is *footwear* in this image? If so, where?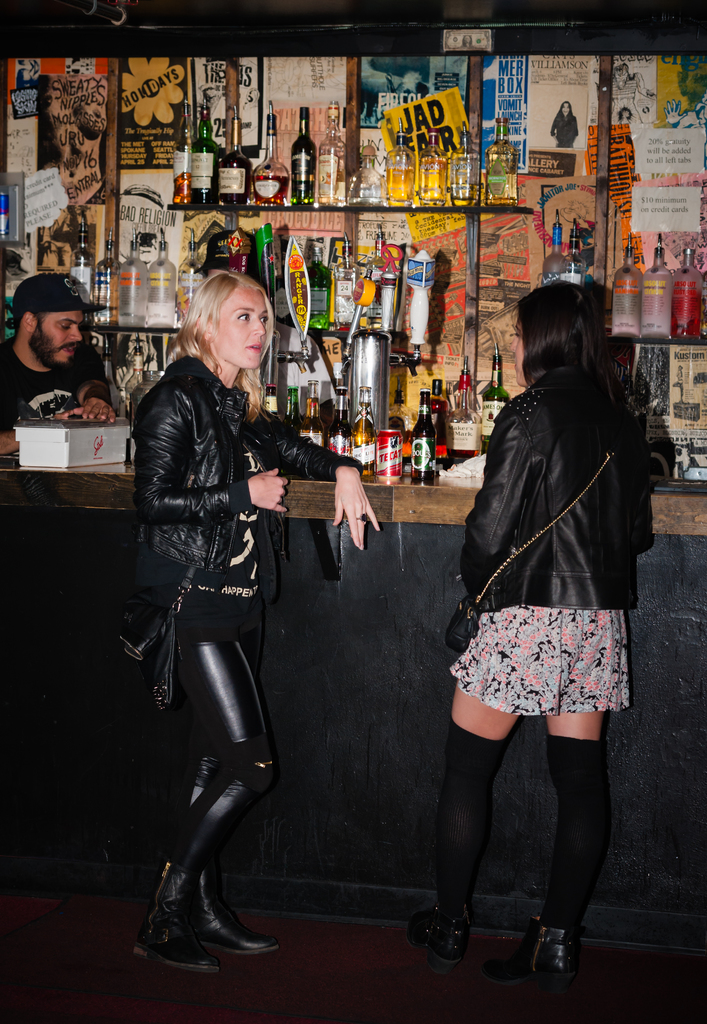
Yes, at rect(139, 871, 260, 964).
